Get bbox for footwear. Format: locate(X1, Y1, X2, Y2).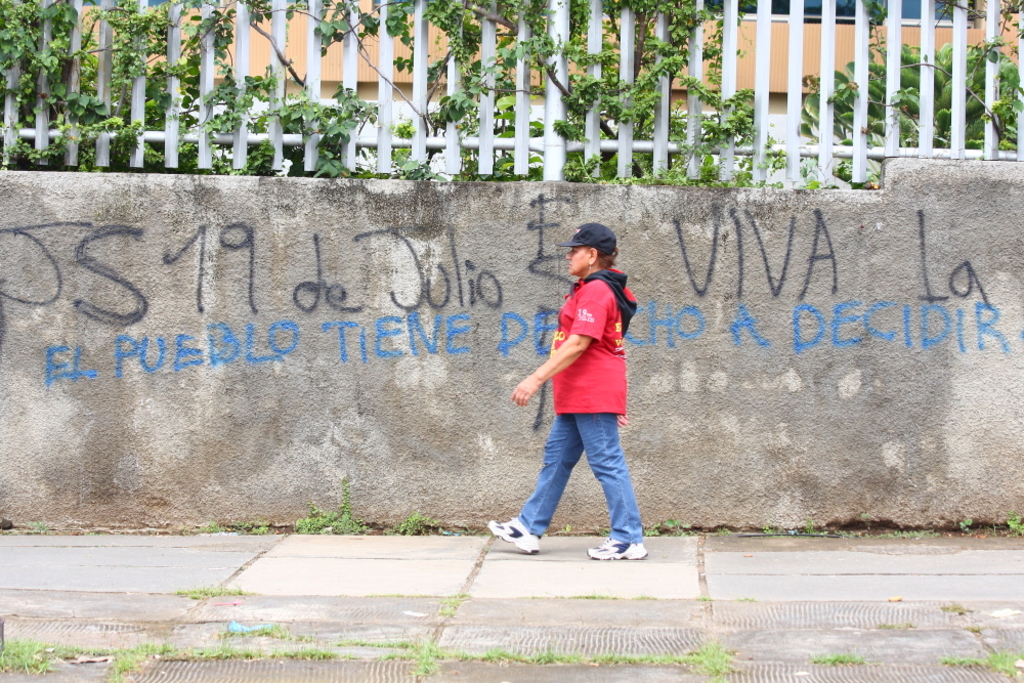
locate(490, 512, 561, 568).
